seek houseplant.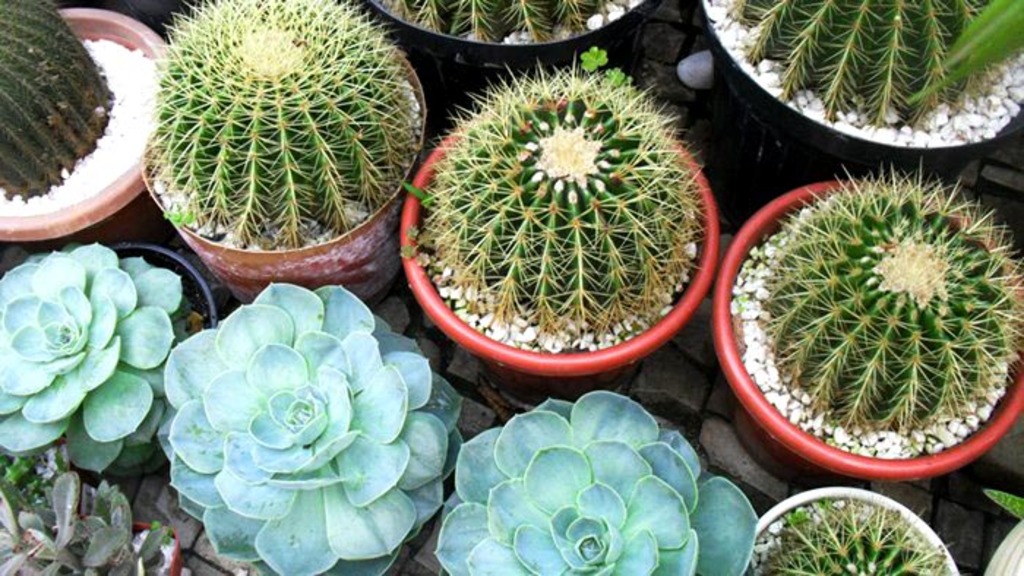
box(401, 41, 714, 393).
